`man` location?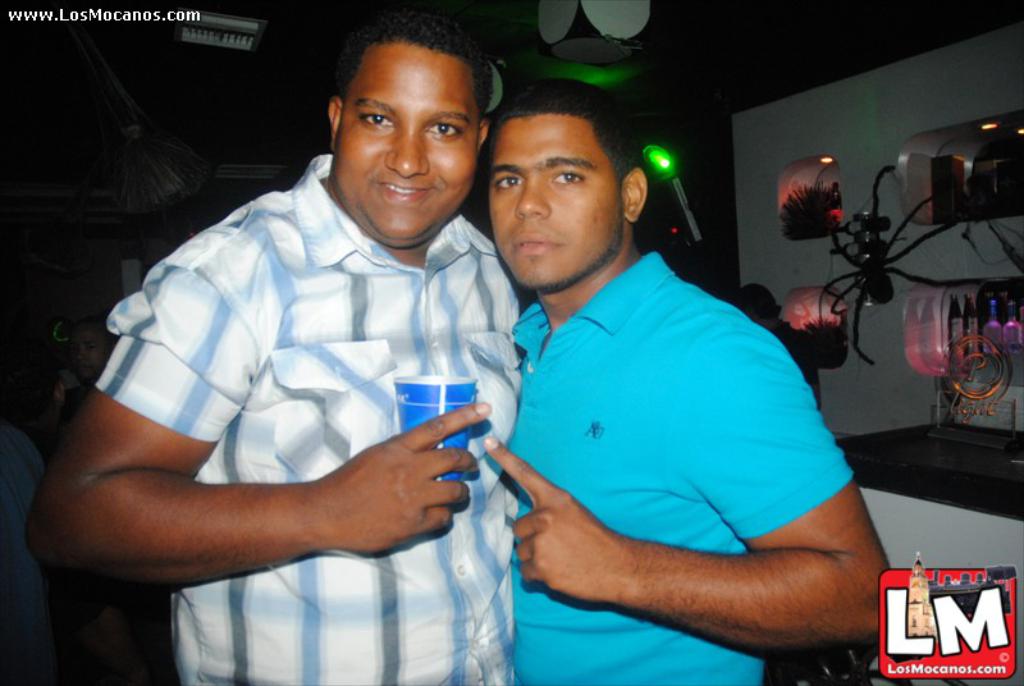
(404,96,891,685)
